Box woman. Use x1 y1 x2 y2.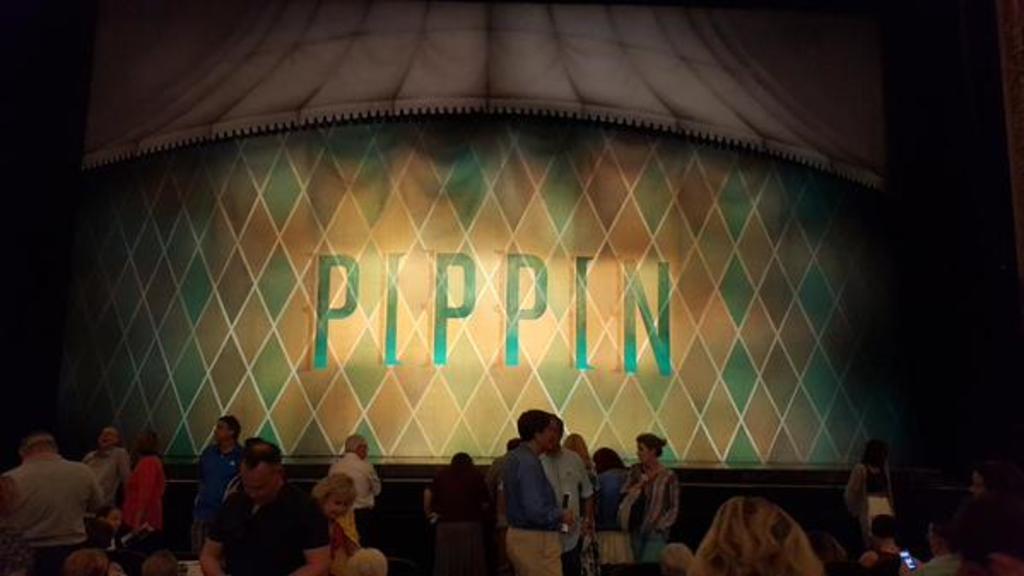
118 434 164 538.
